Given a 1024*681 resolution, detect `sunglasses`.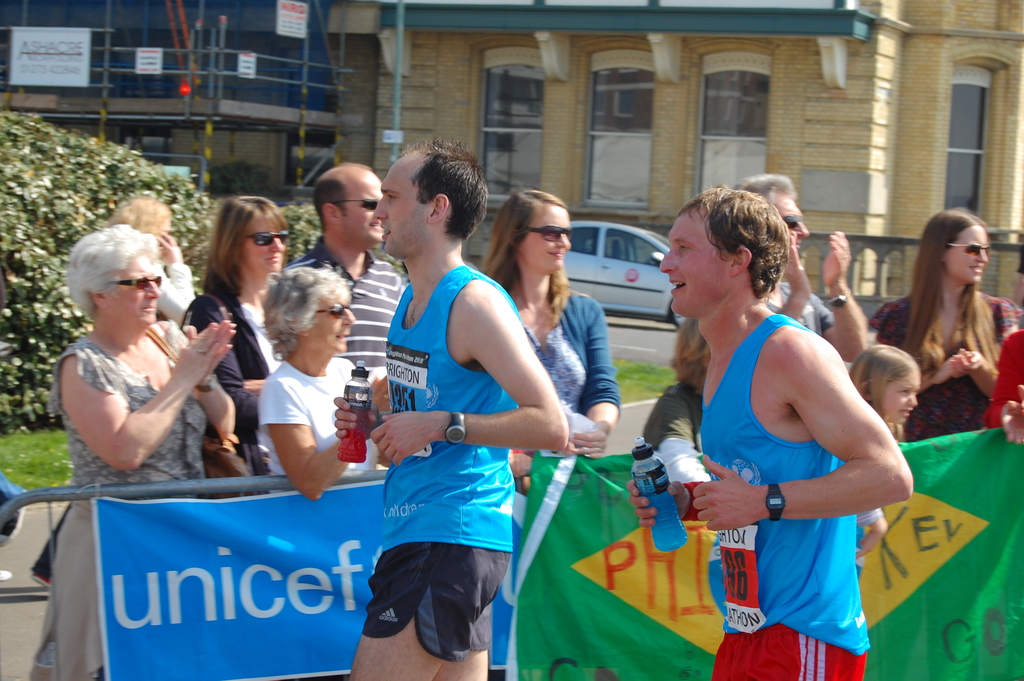
(x1=247, y1=231, x2=288, y2=245).
